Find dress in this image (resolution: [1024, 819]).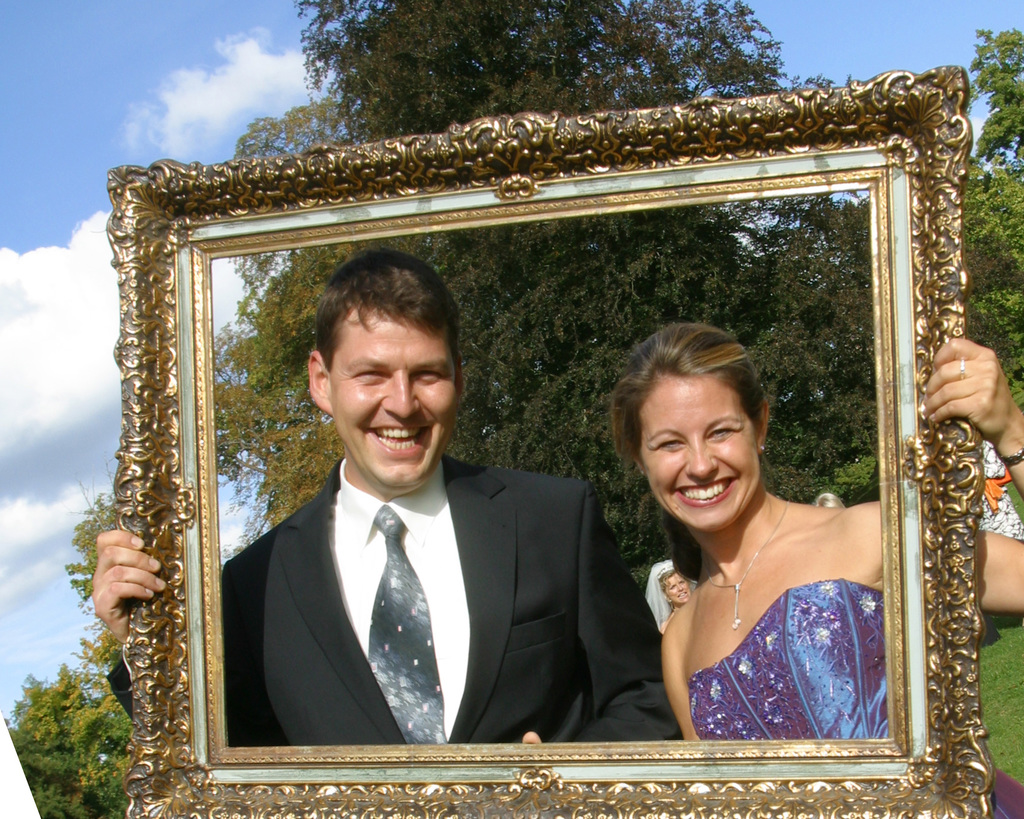
BBox(681, 574, 1023, 818).
